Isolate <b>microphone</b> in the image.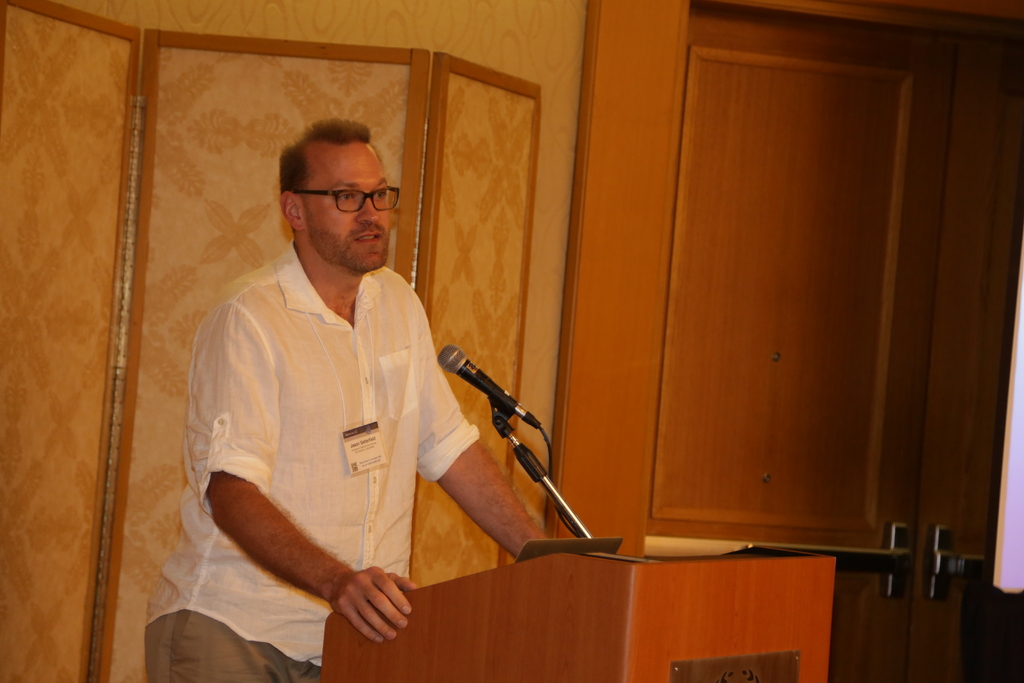
Isolated region: <bbox>447, 347, 564, 530</bbox>.
